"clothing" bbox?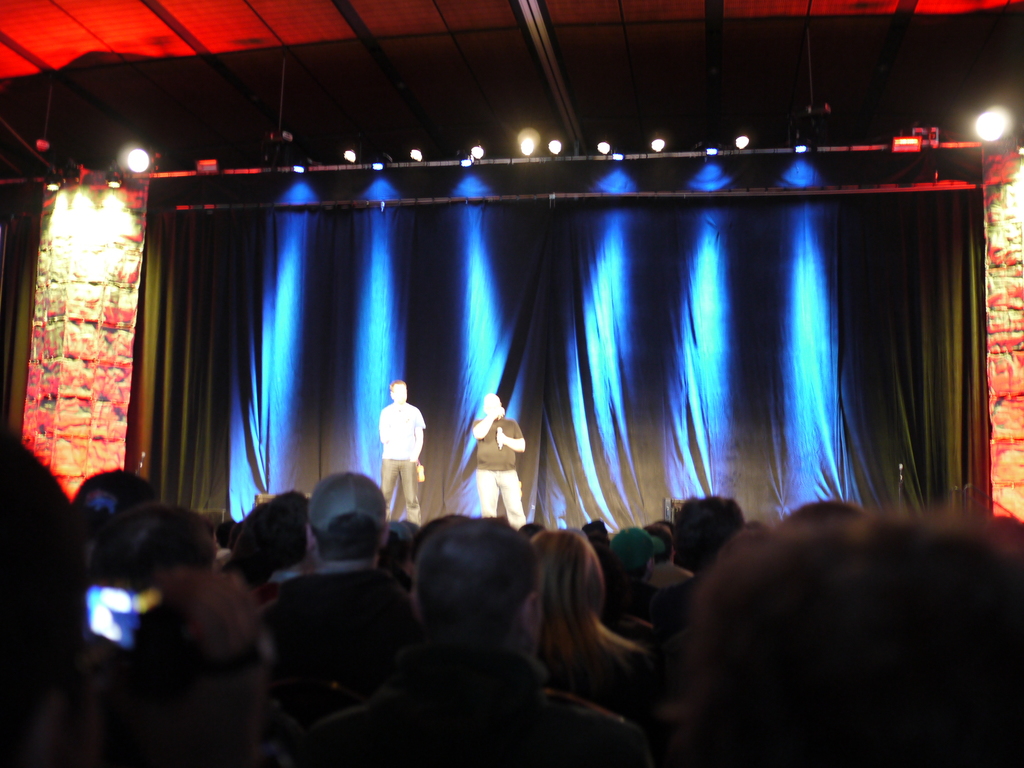
x1=470, y1=417, x2=527, y2=527
